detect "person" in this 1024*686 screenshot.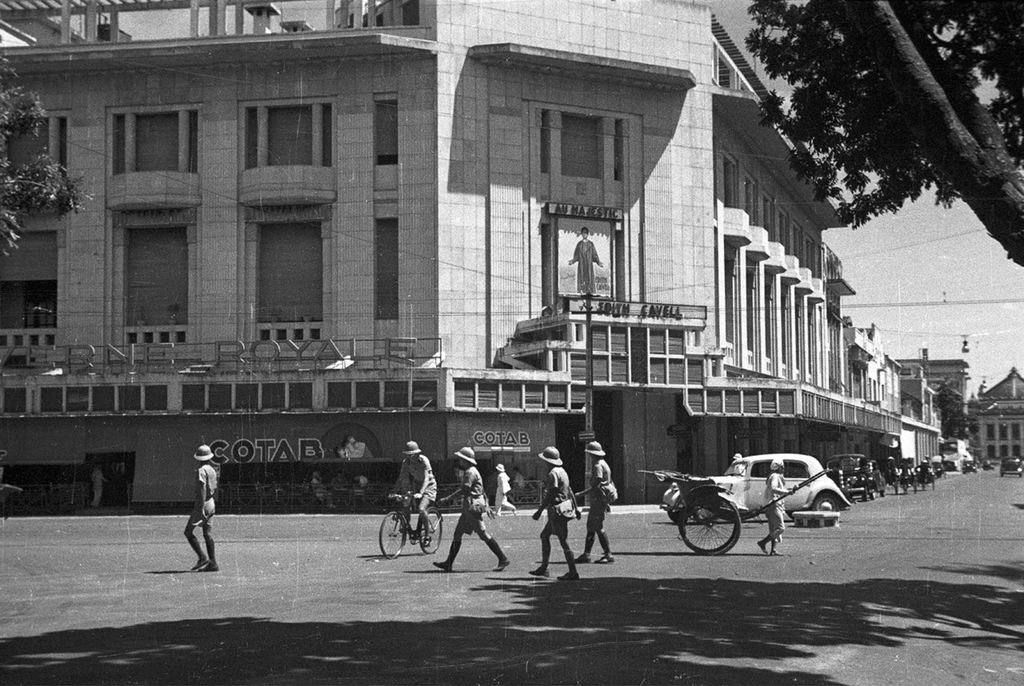
Detection: 428 447 510 576.
